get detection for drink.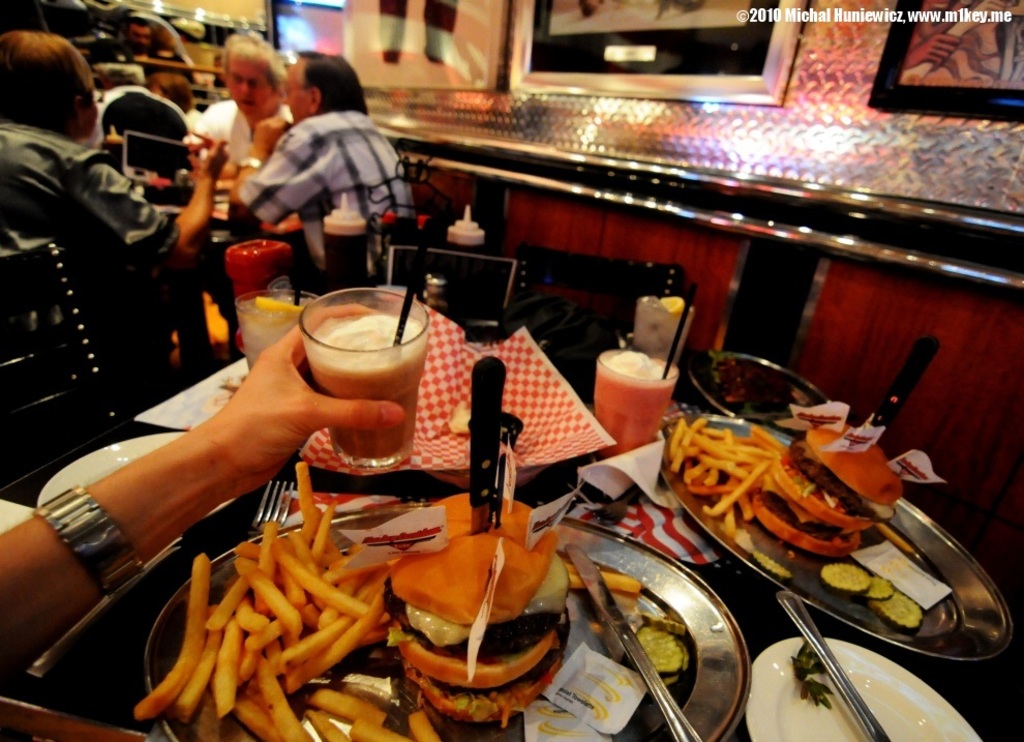
Detection: detection(638, 299, 696, 356).
